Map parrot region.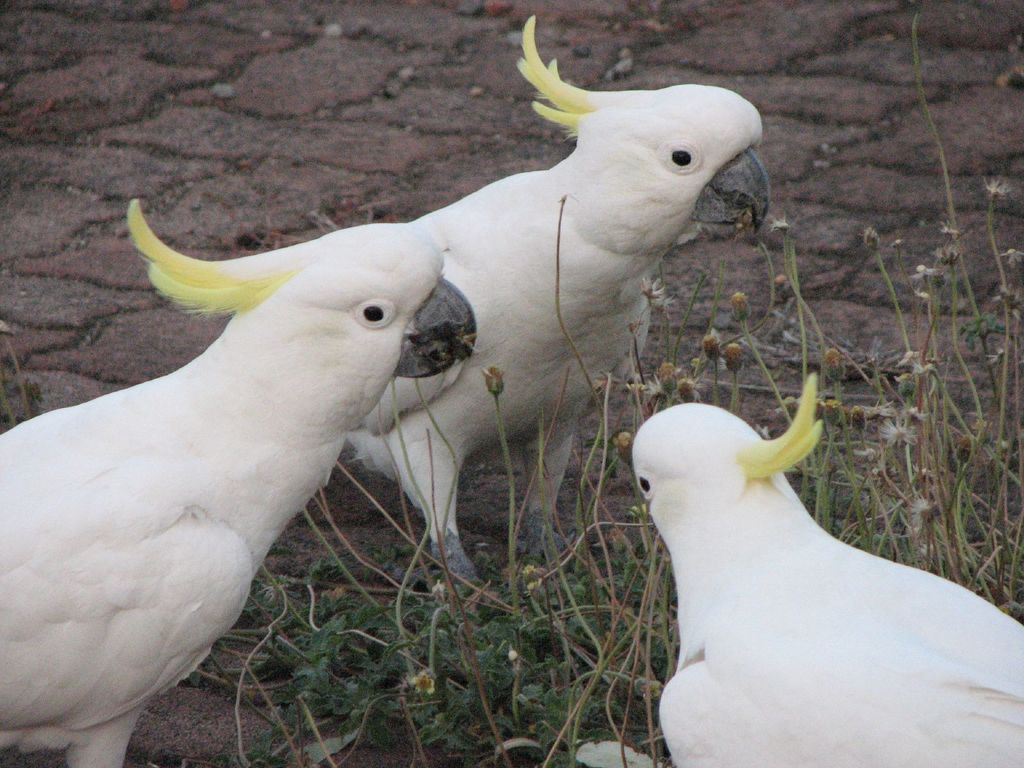
Mapped to x1=623 y1=371 x2=1023 y2=767.
